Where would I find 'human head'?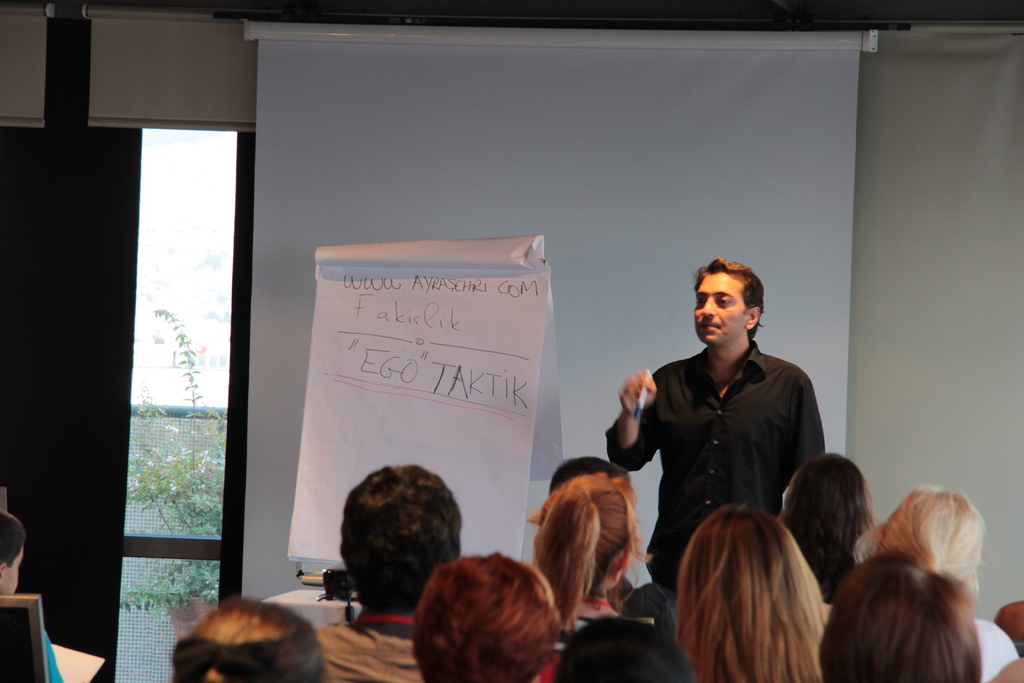
At (1,511,25,597).
